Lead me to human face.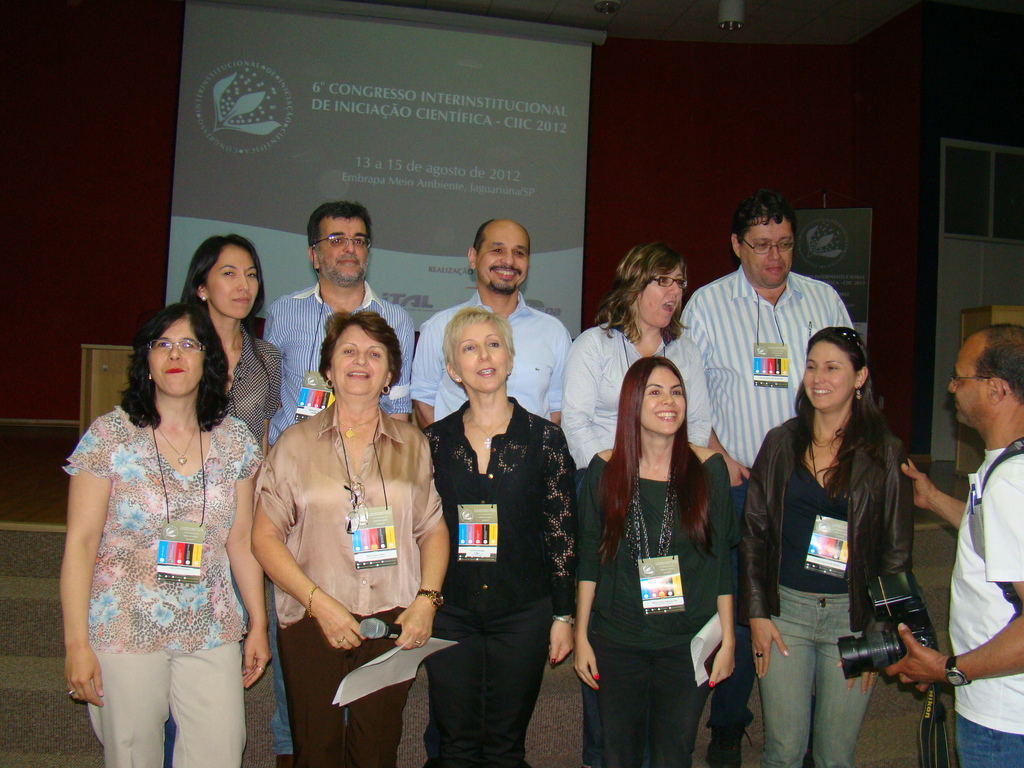
Lead to select_region(478, 230, 530, 289).
